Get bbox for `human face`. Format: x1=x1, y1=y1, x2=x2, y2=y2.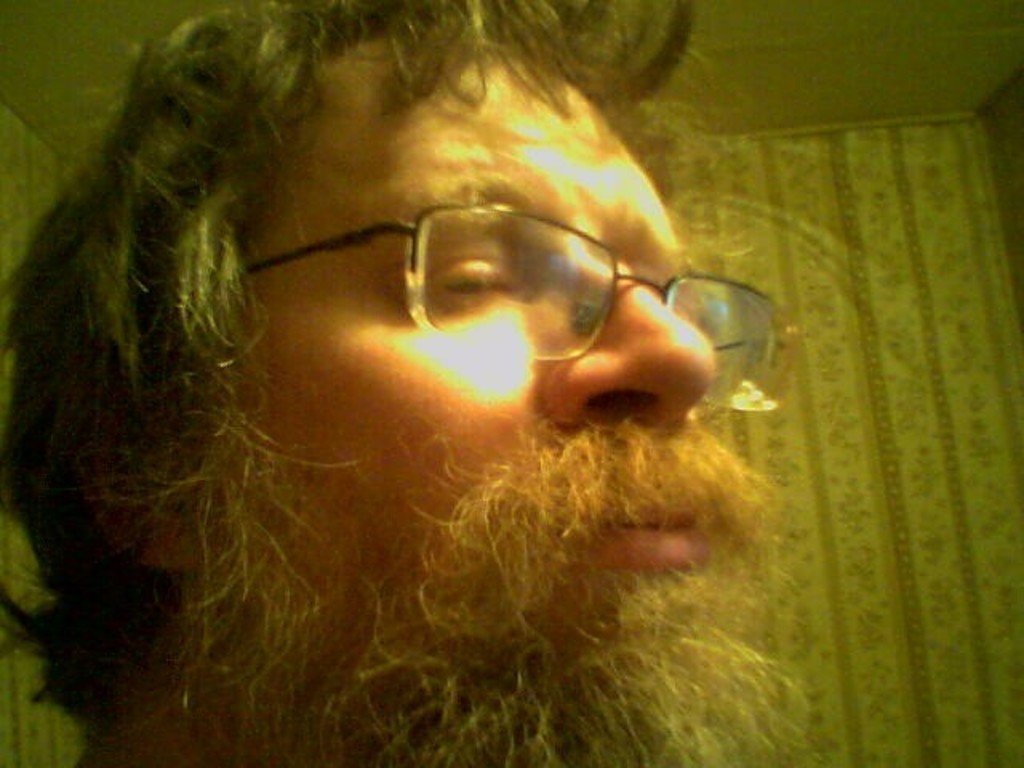
x1=192, y1=19, x2=704, y2=672.
